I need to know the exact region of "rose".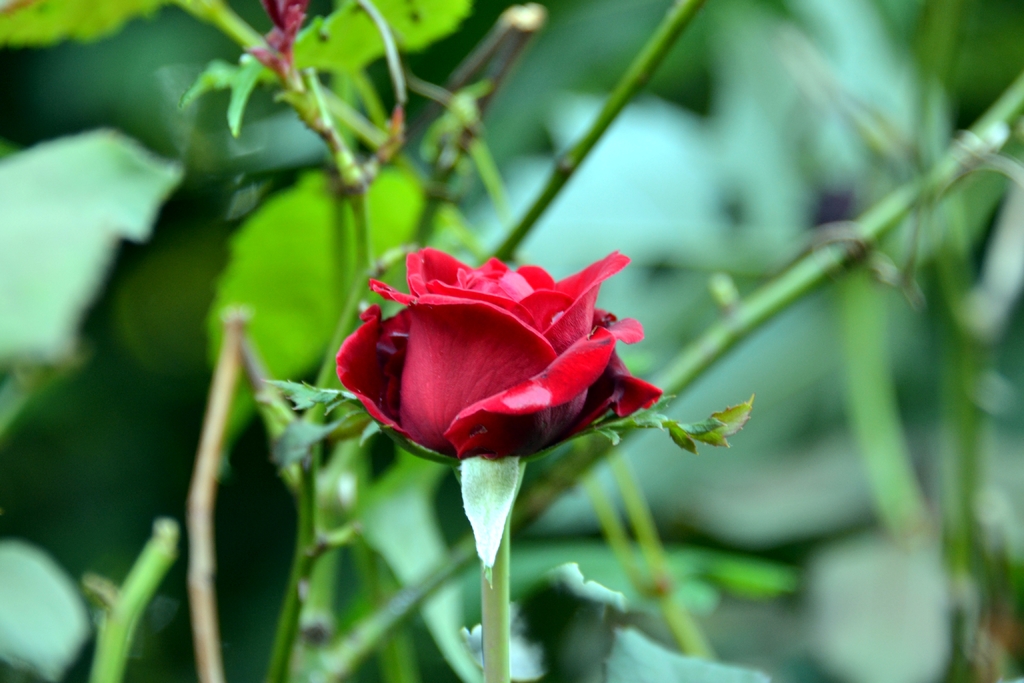
Region: x1=333, y1=243, x2=663, y2=461.
